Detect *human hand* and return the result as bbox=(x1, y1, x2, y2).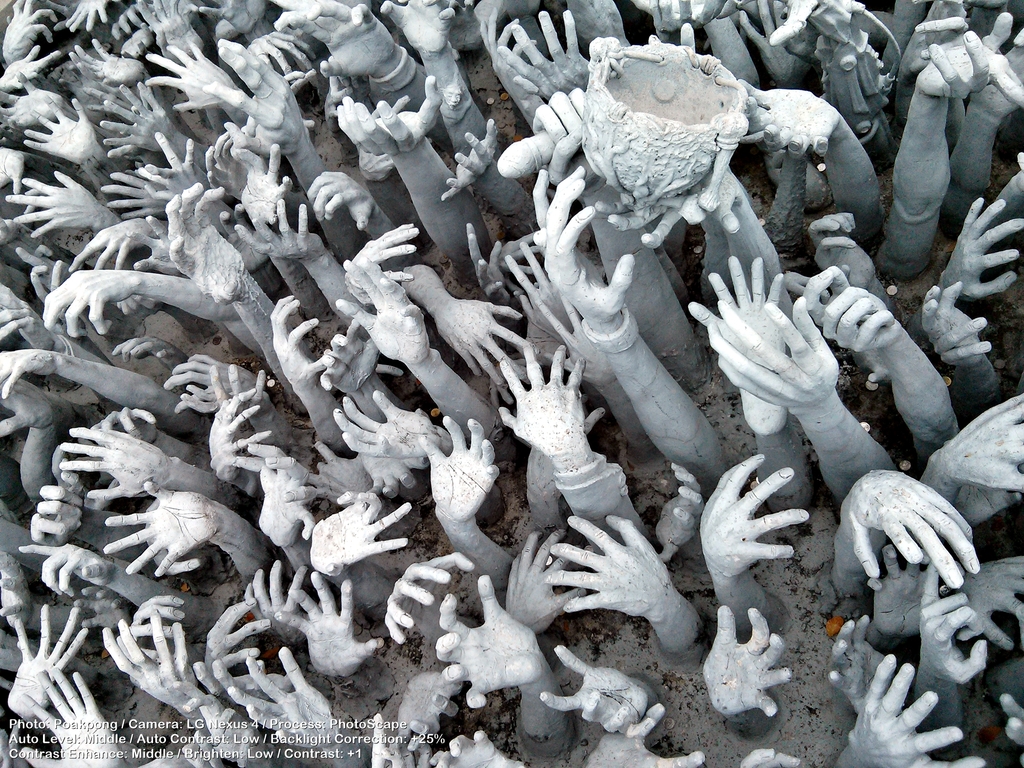
bbox=(705, 294, 839, 419).
